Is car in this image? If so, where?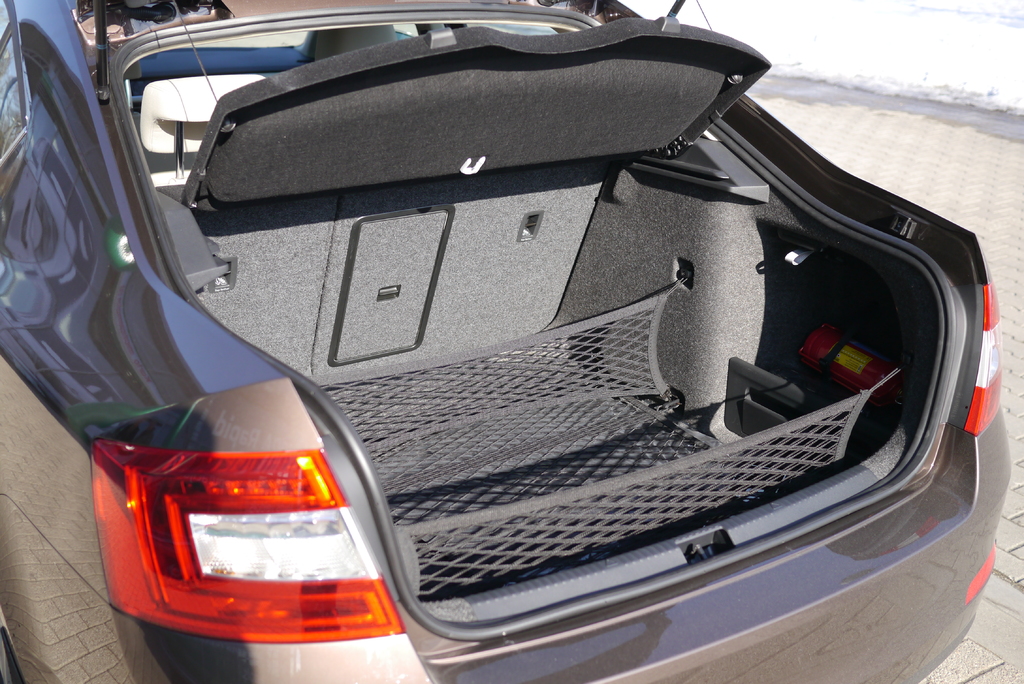
Yes, at pyautogui.locateOnScreen(0, 0, 1015, 683).
